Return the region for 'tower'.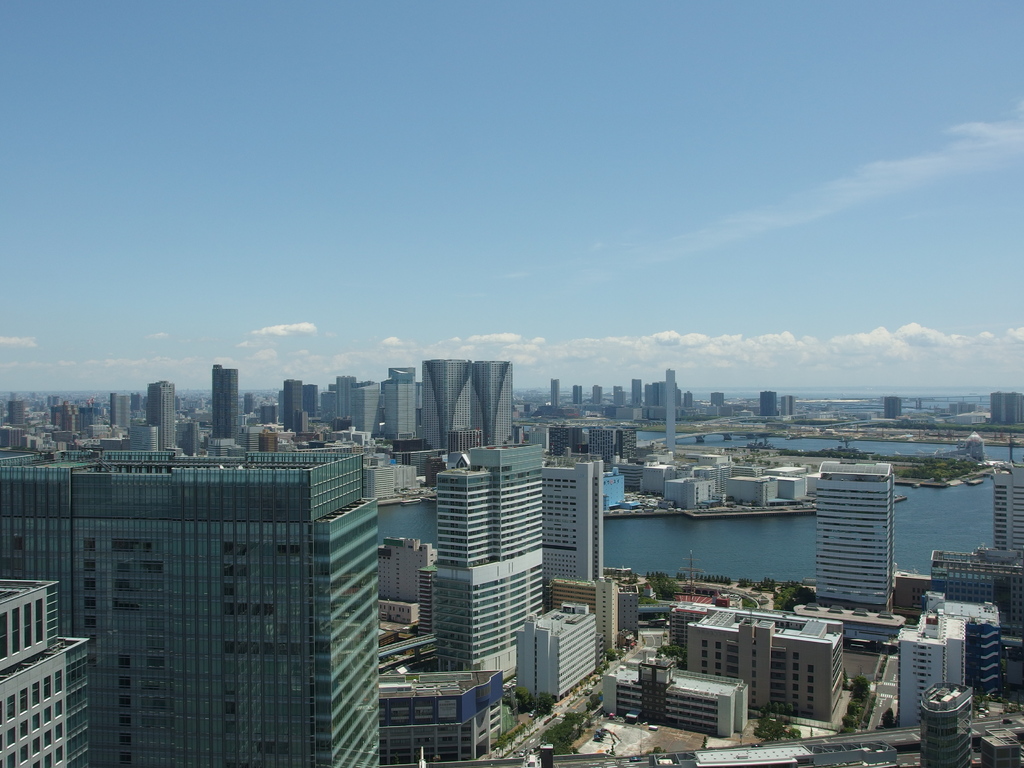
locate(573, 382, 581, 403).
